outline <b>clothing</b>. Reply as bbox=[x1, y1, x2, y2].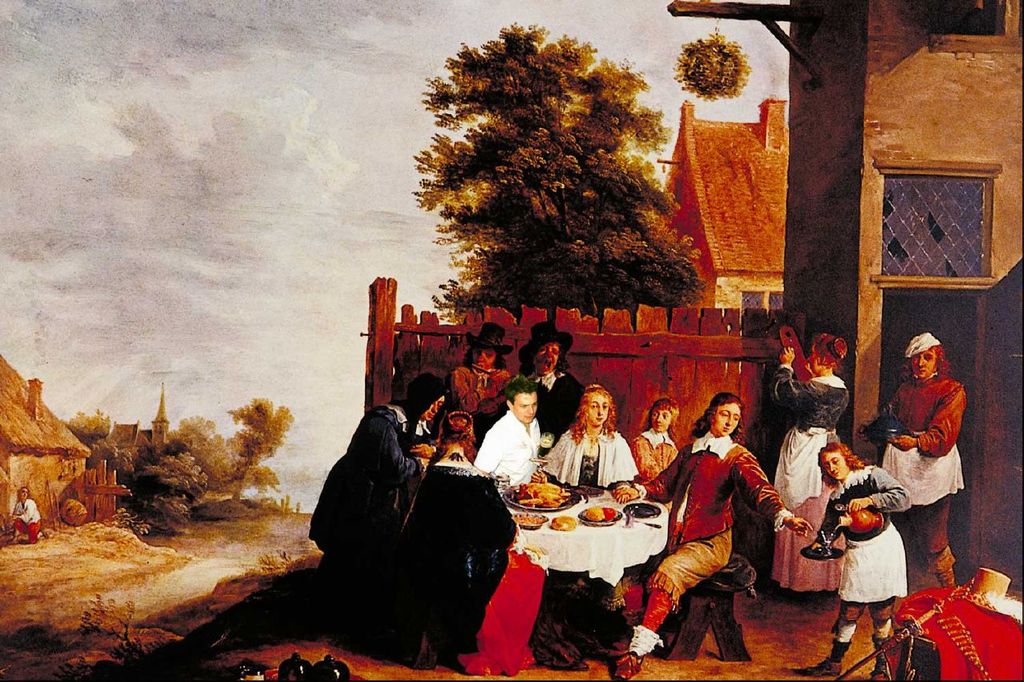
bbox=[630, 415, 674, 482].
